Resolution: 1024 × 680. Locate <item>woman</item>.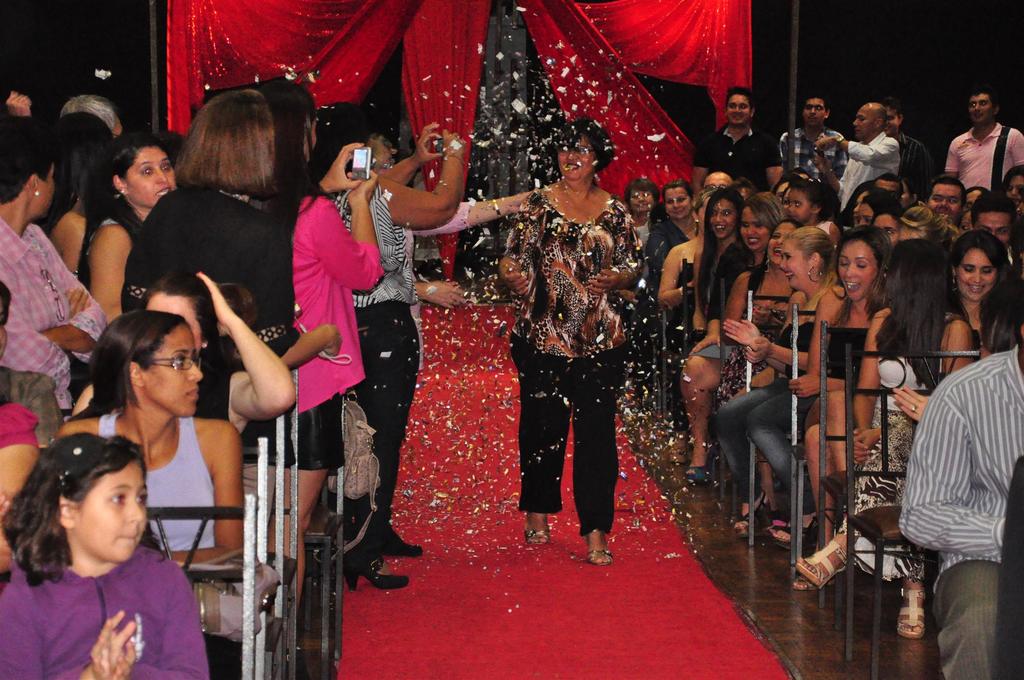
region(499, 114, 644, 563).
